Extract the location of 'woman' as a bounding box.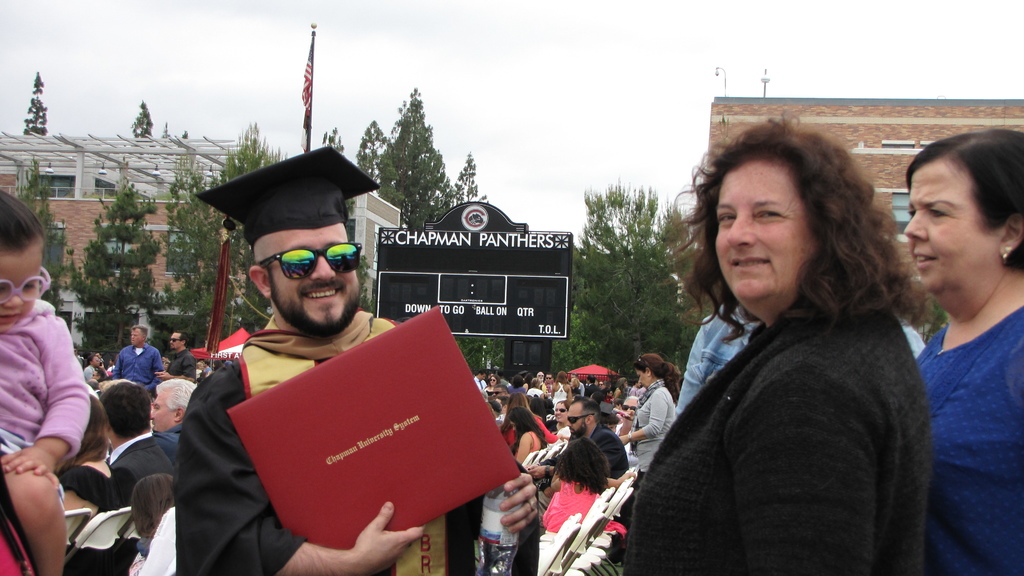
(x1=628, y1=125, x2=940, y2=552).
